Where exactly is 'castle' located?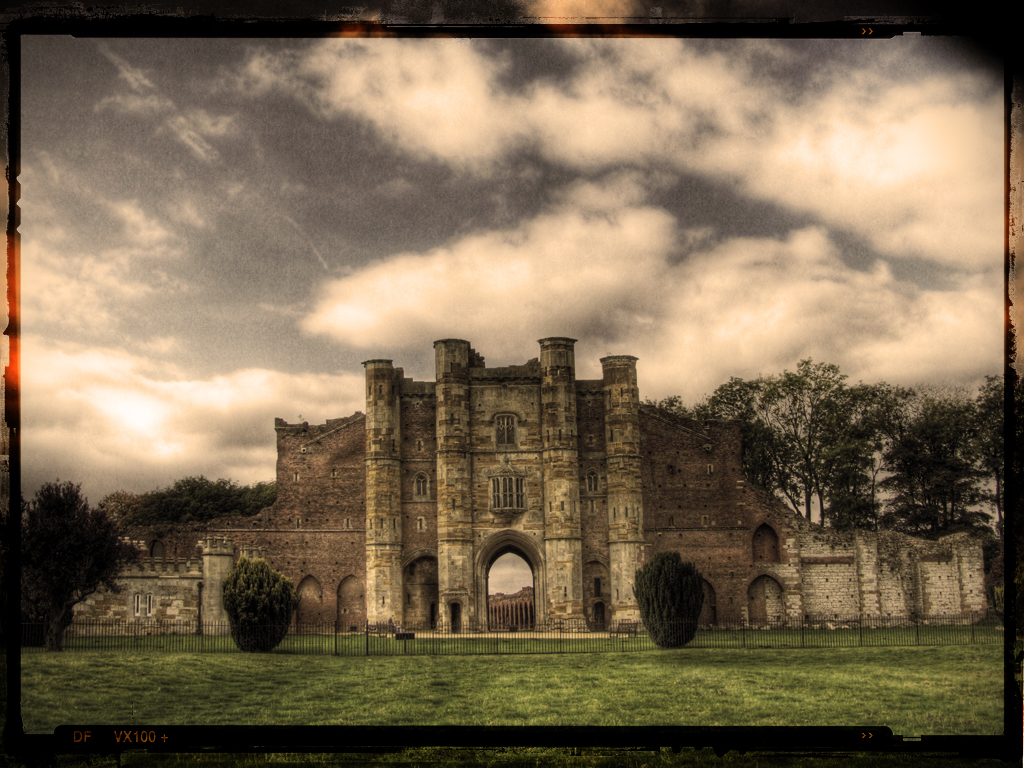
Its bounding box is bbox=(63, 333, 1008, 643).
